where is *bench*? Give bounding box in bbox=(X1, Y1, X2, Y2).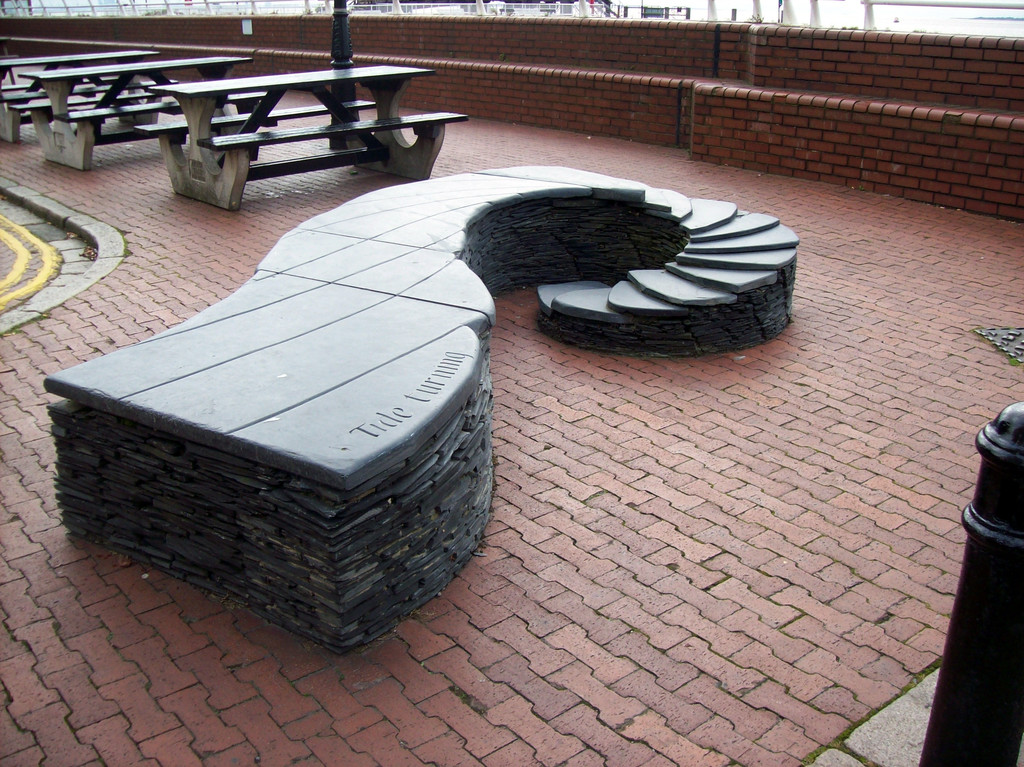
bbox=(0, 47, 148, 145).
